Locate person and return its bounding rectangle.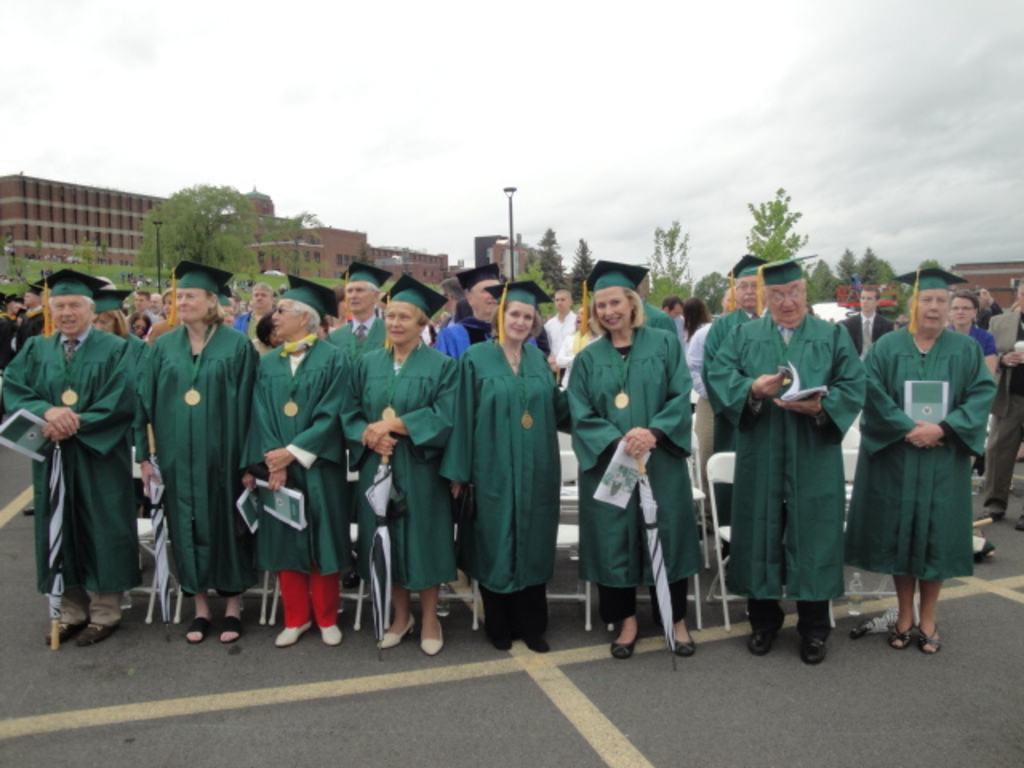
{"x1": 338, "y1": 274, "x2": 458, "y2": 658}.
